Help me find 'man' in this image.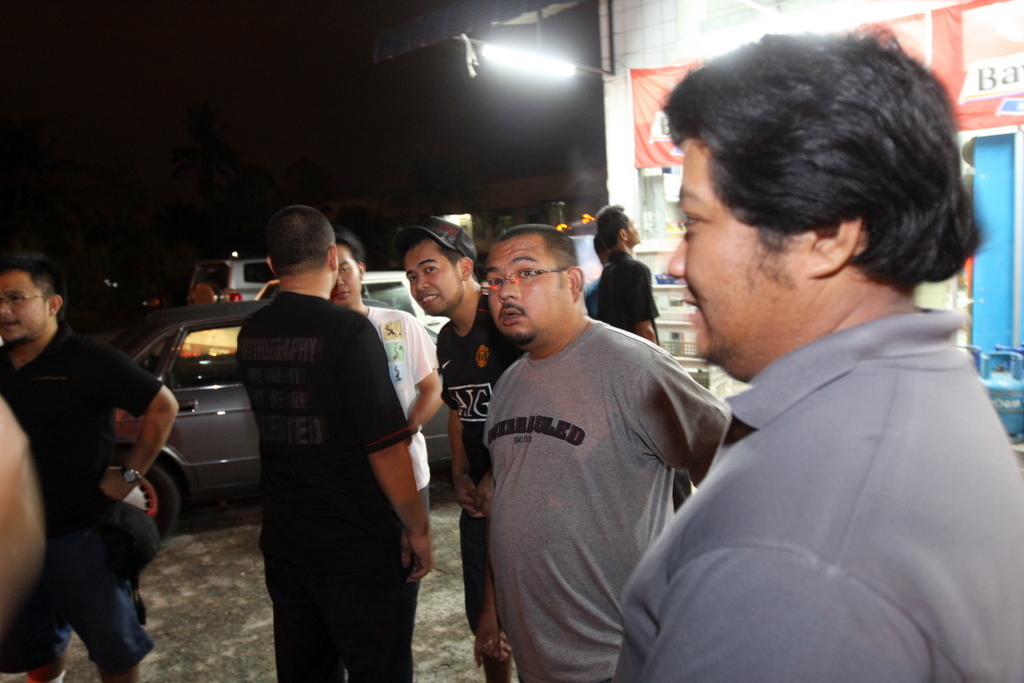
Found it: rect(613, 25, 1023, 682).
